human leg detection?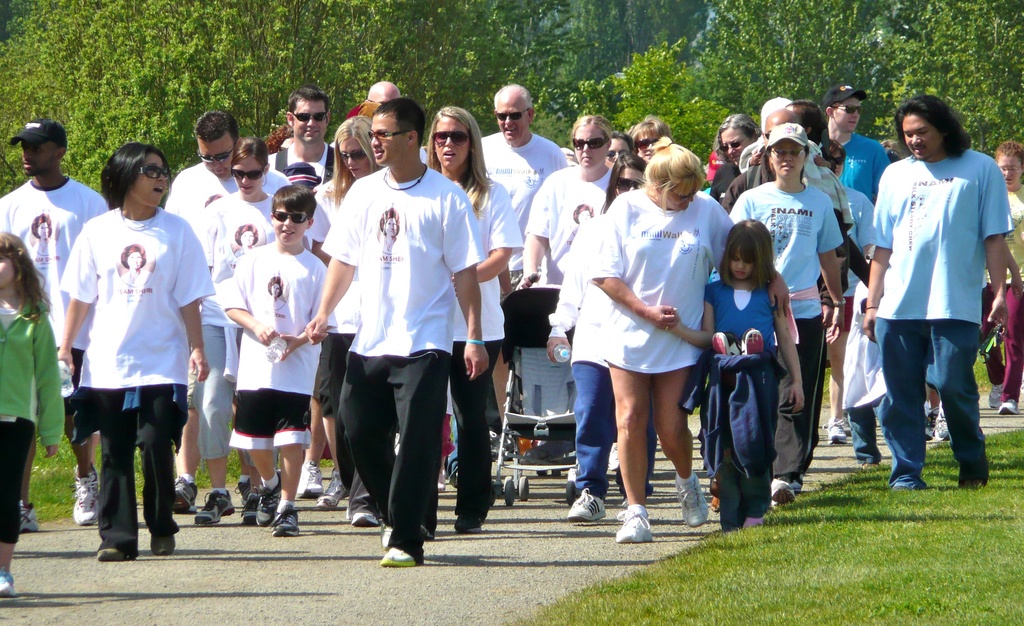
877,307,925,494
